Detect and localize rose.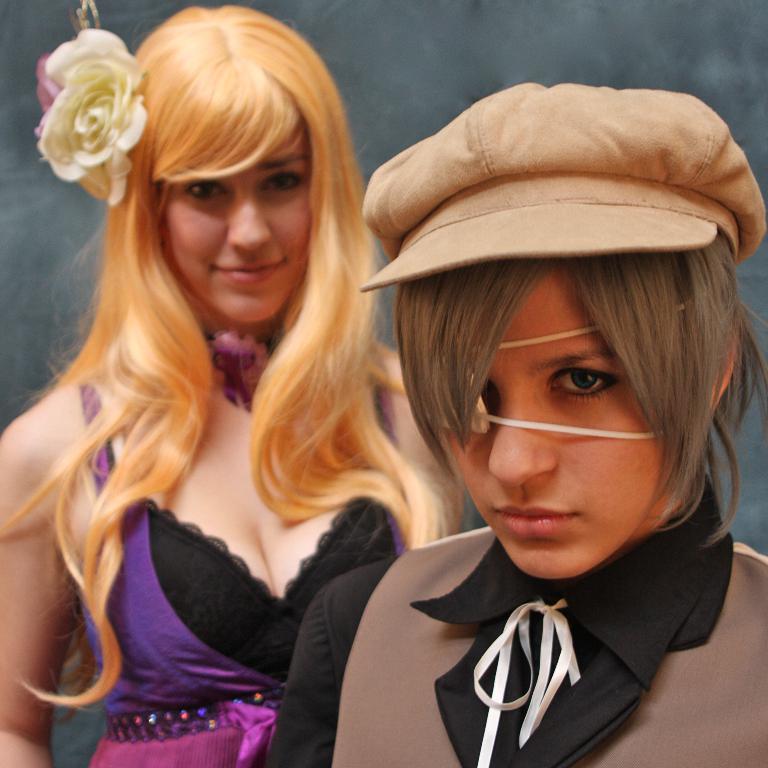
Localized at bbox=(32, 56, 56, 134).
